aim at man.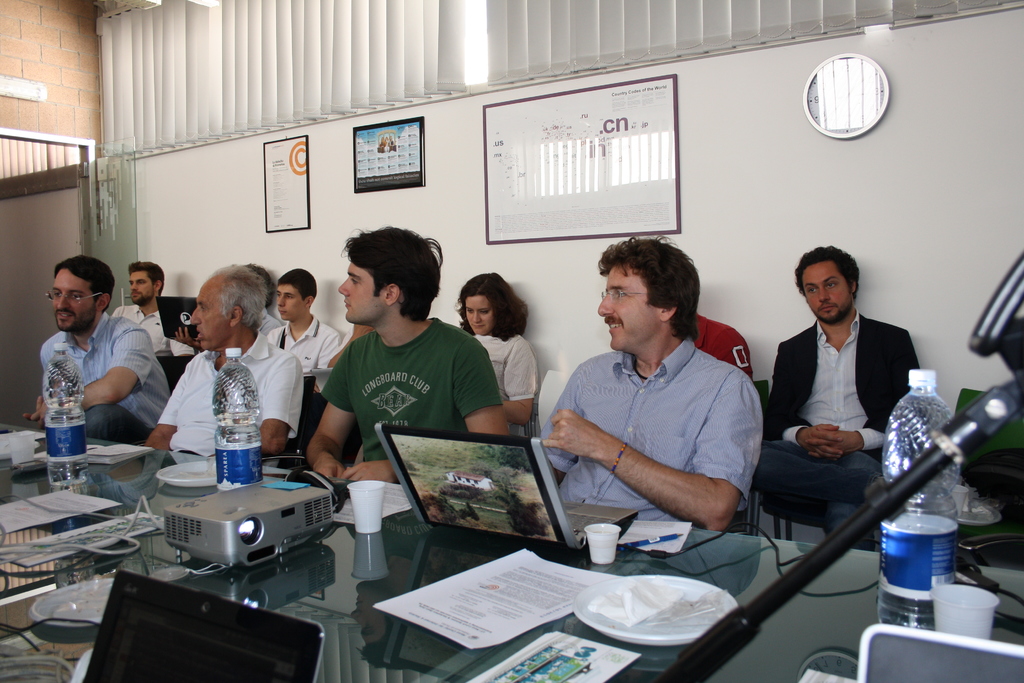
Aimed at 307/226/506/493.
